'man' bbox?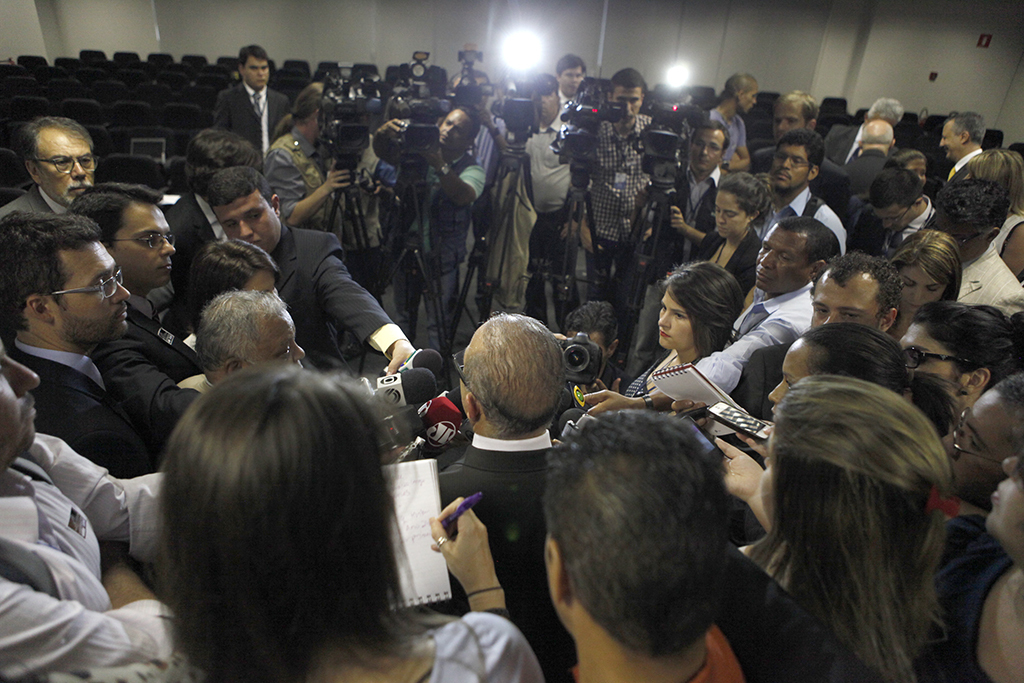
[692,217,841,393]
